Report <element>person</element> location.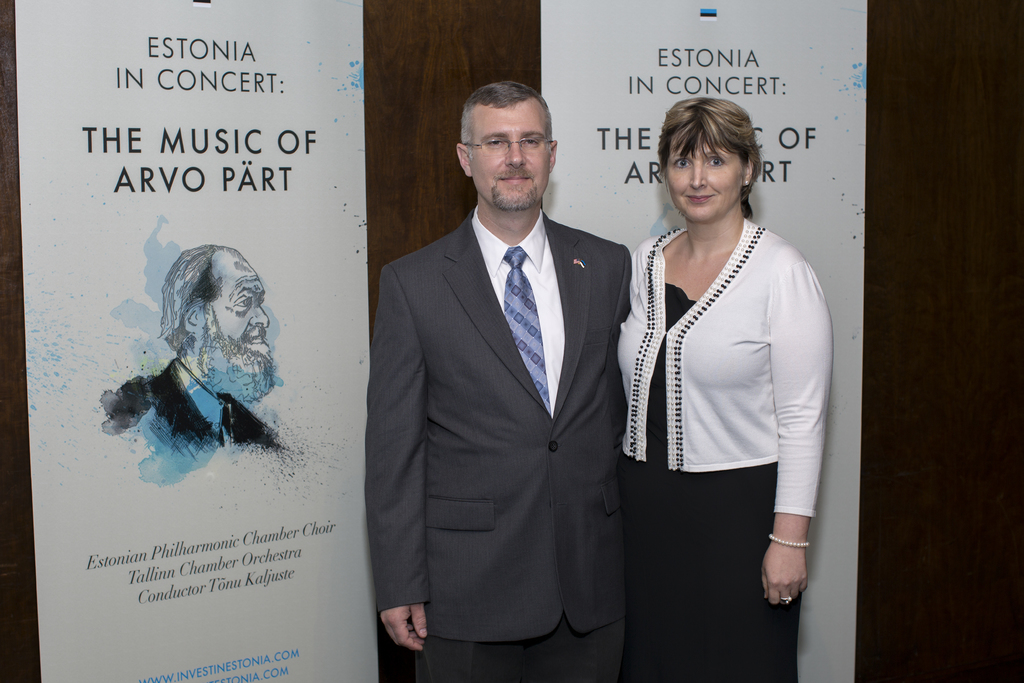
Report: 613/88/836/681.
